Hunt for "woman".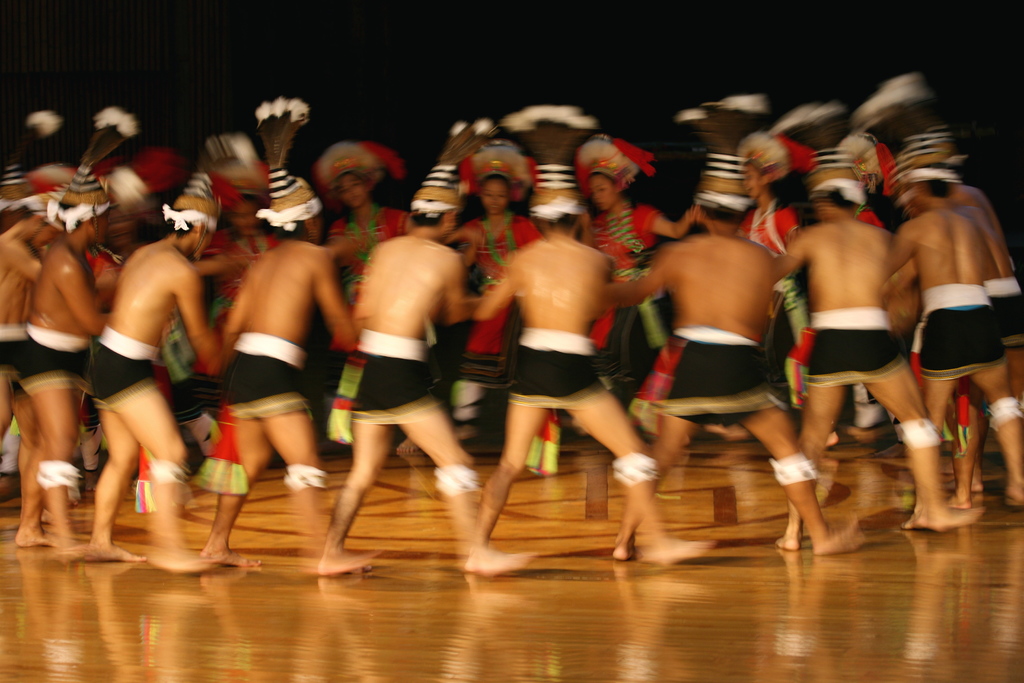
Hunted down at 726:136:813:409.
